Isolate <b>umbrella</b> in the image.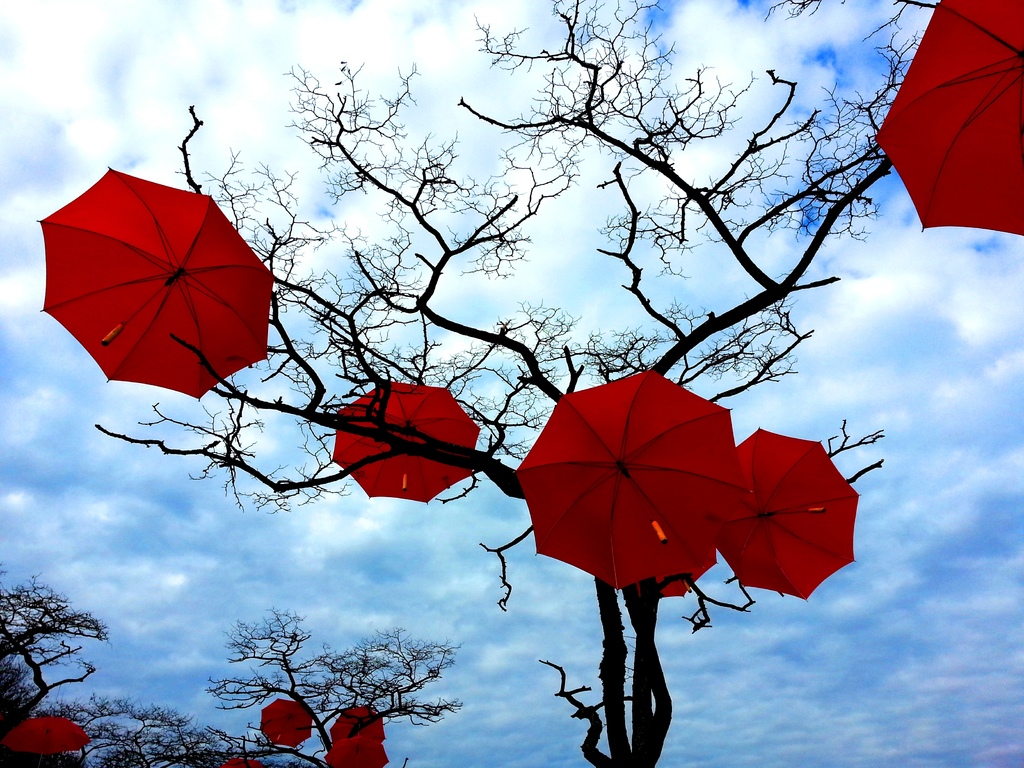
Isolated region: <box>260,694,323,749</box>.
